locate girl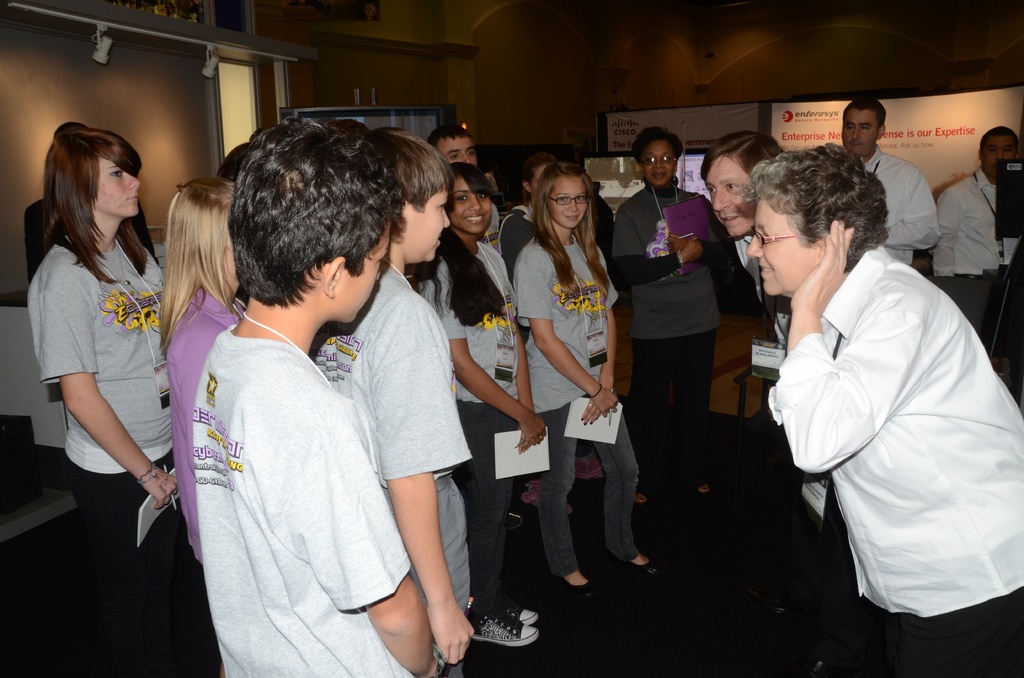
rect(404, 161, 538, 649)
